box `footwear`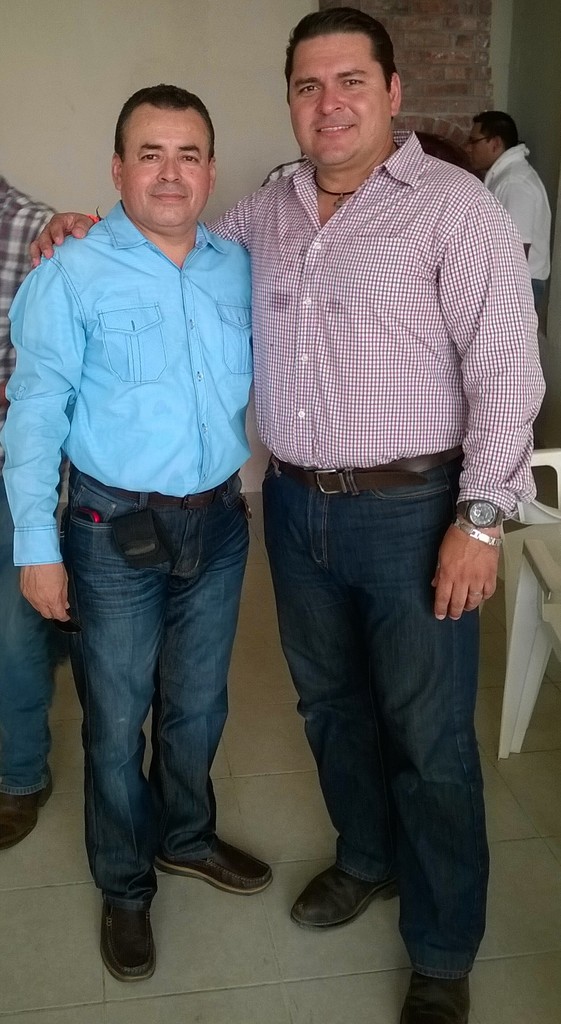
rect(290, 842, 423, 934)
